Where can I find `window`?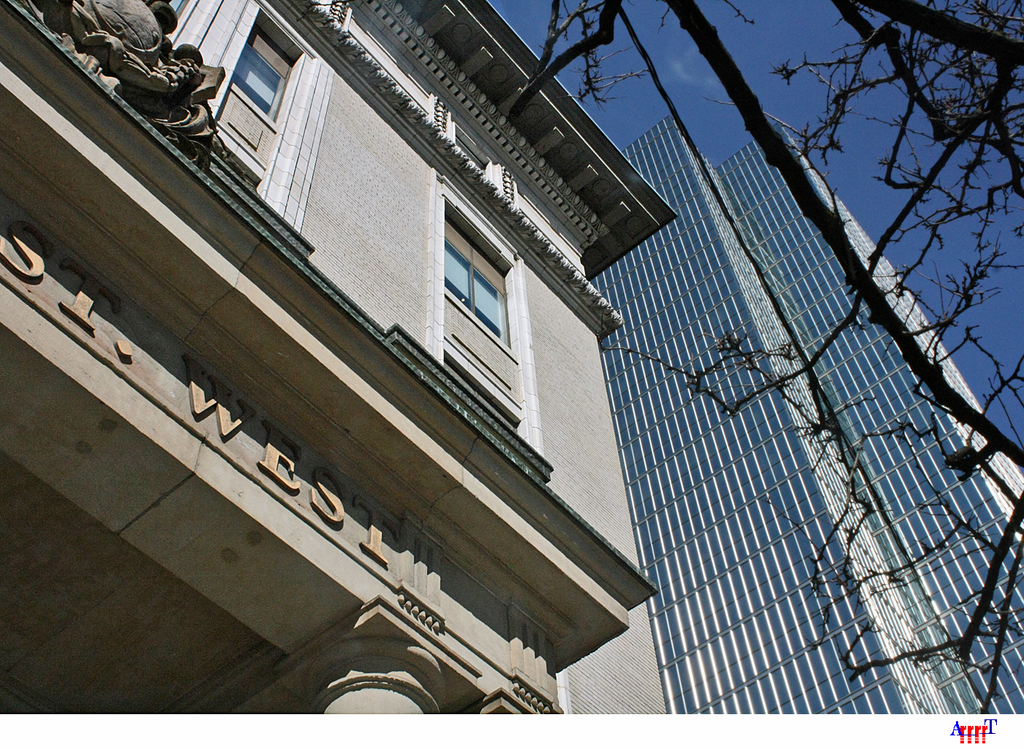
You can find it at <region>210, 7, 309, 171</region>.
